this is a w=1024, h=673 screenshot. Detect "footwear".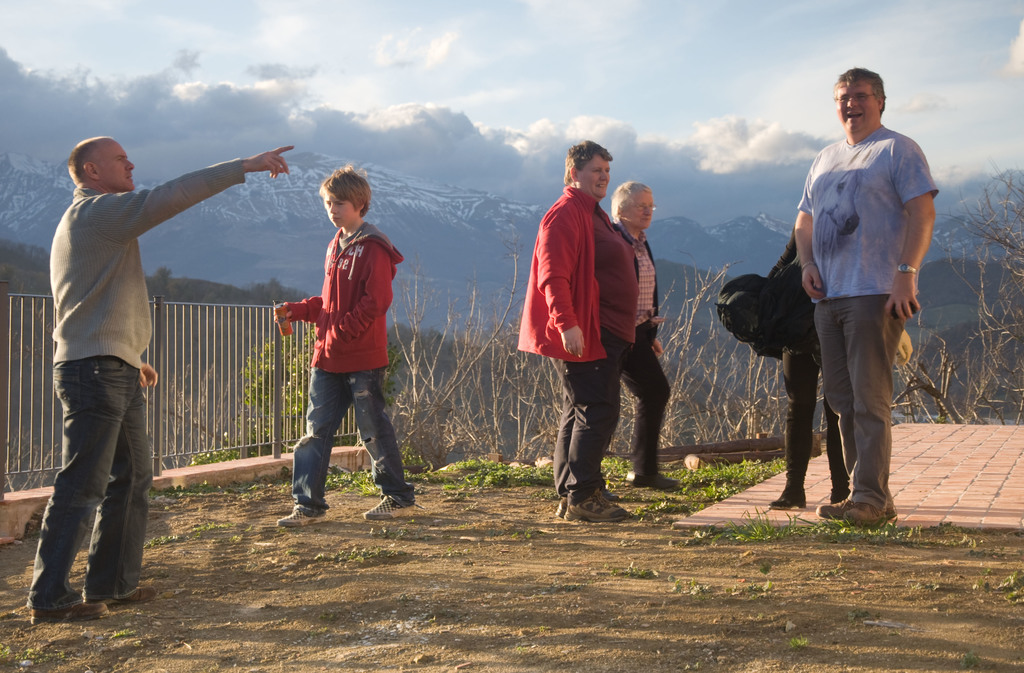
(767,487,805,511).
